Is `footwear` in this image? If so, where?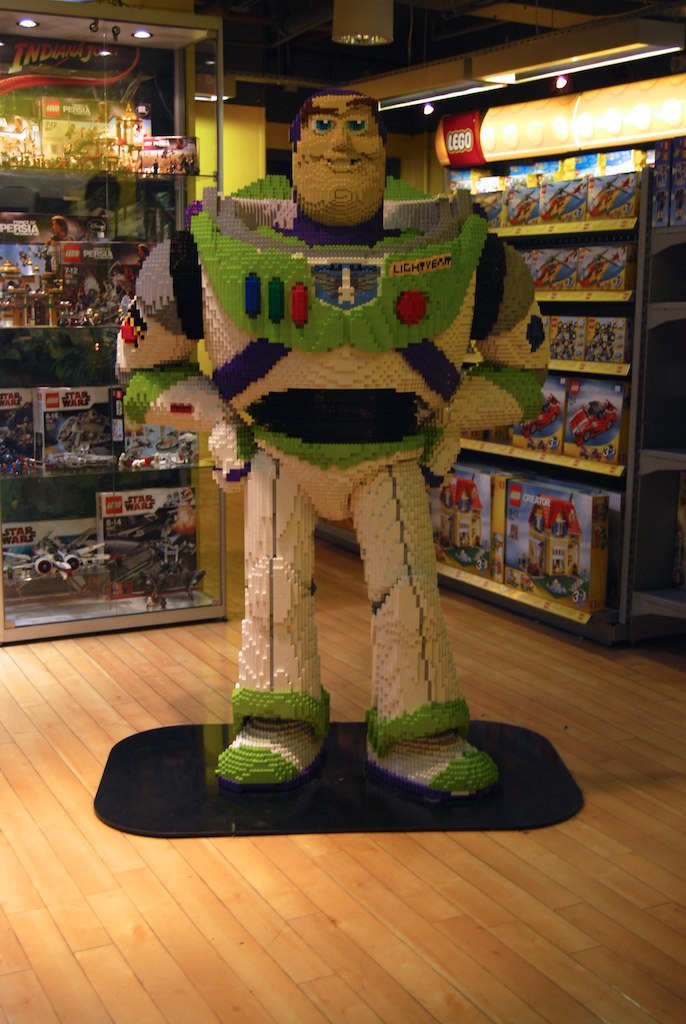
Yes, at (212, 718, 328, 806).
